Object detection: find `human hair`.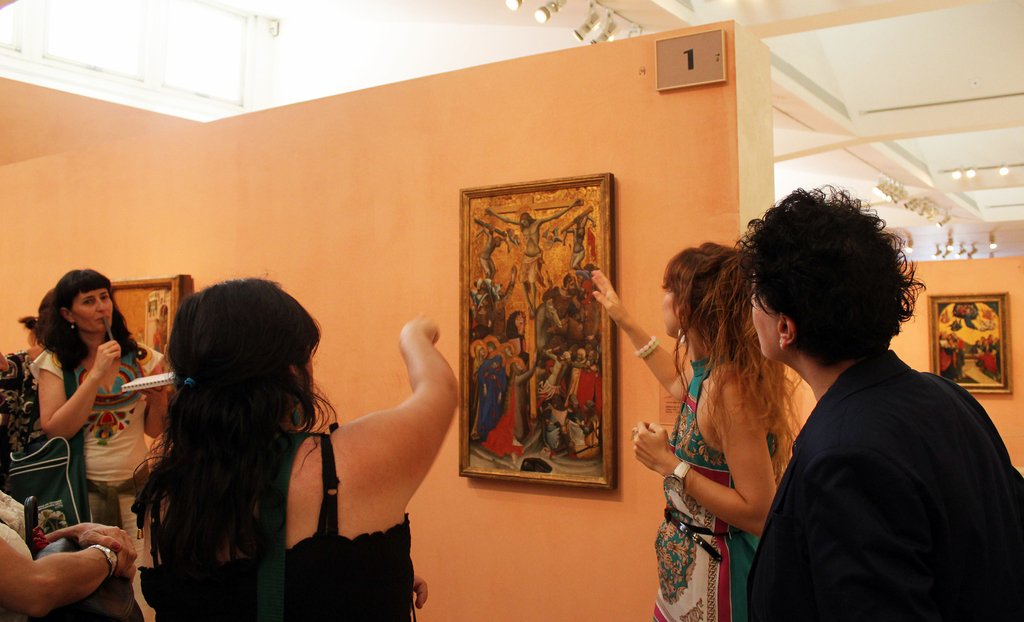
32 272 142 377.
